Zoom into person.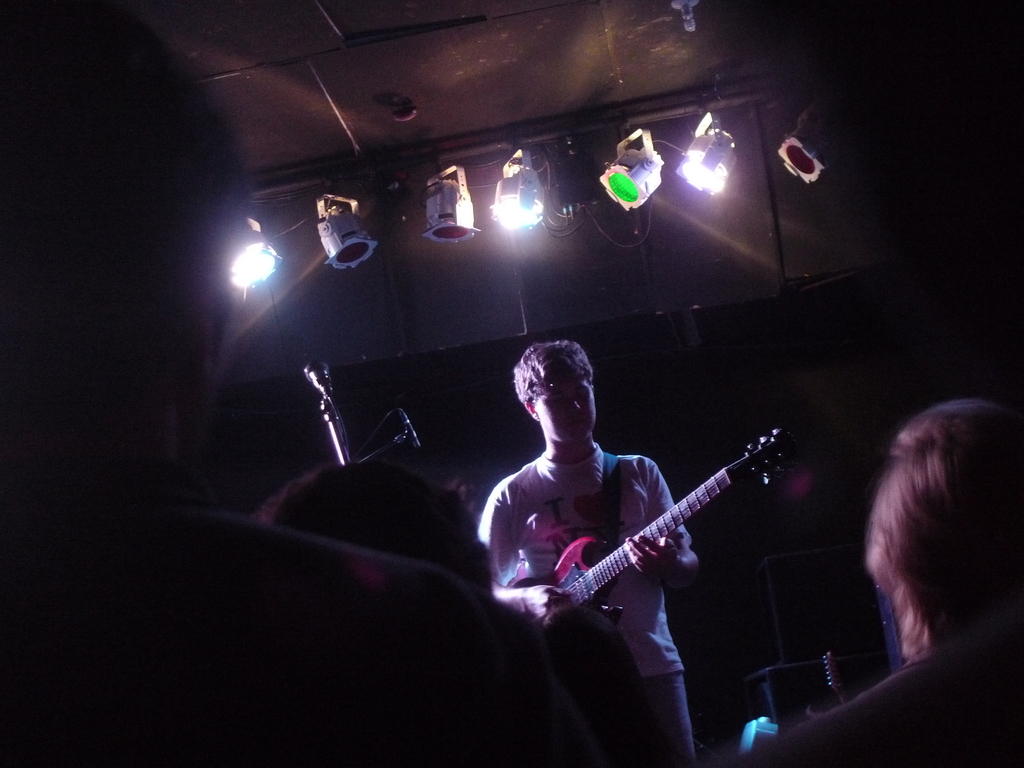
Zoom target: 3, 0, 494, 767.
